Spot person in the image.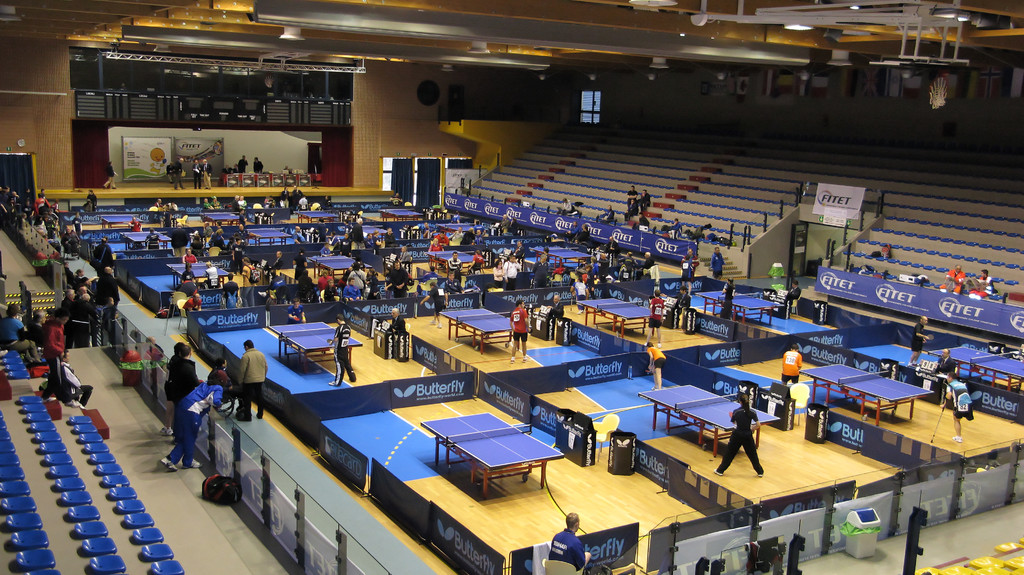
person found at select_region(222, 164, 228, 173).
